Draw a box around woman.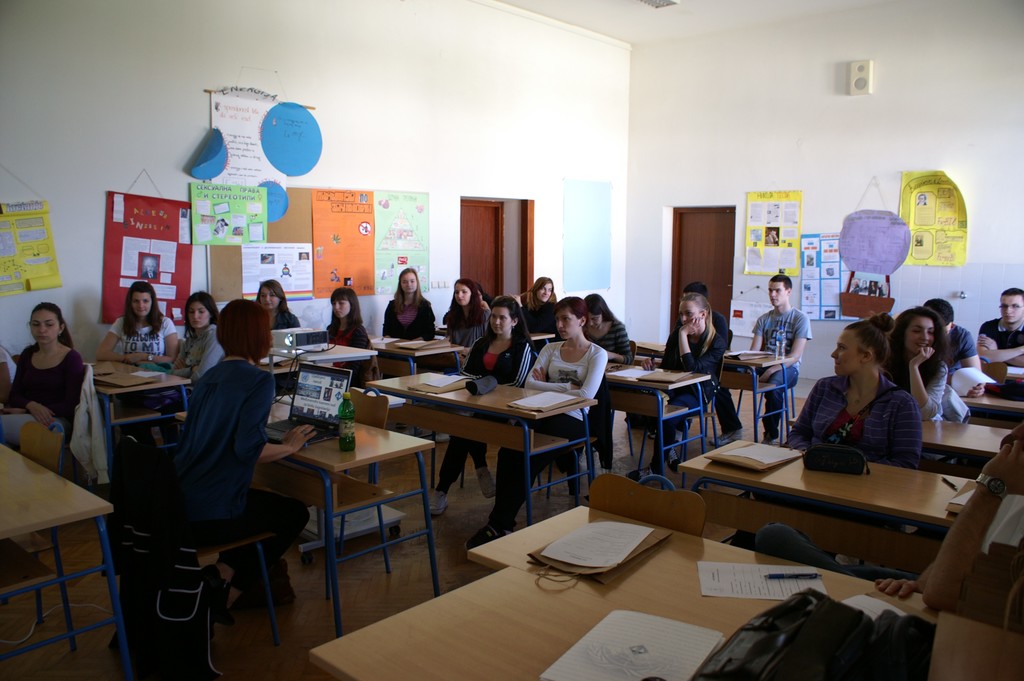
(x1=383, y1=270, x2=435, y2=340).
